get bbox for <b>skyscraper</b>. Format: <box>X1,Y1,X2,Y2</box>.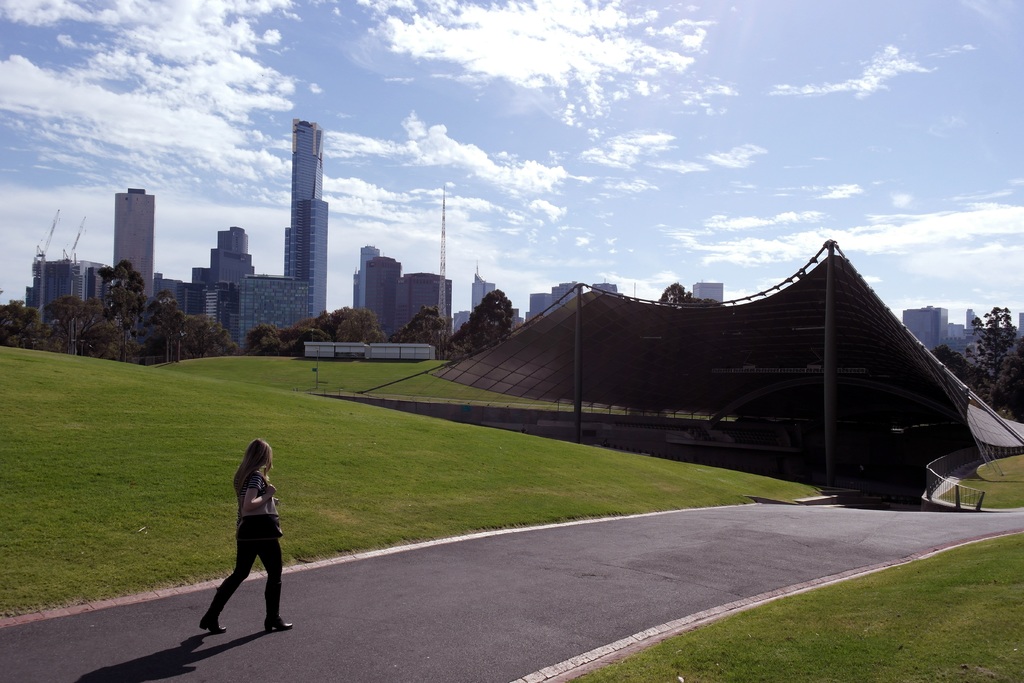
<box>523,293,549,322</box>.
